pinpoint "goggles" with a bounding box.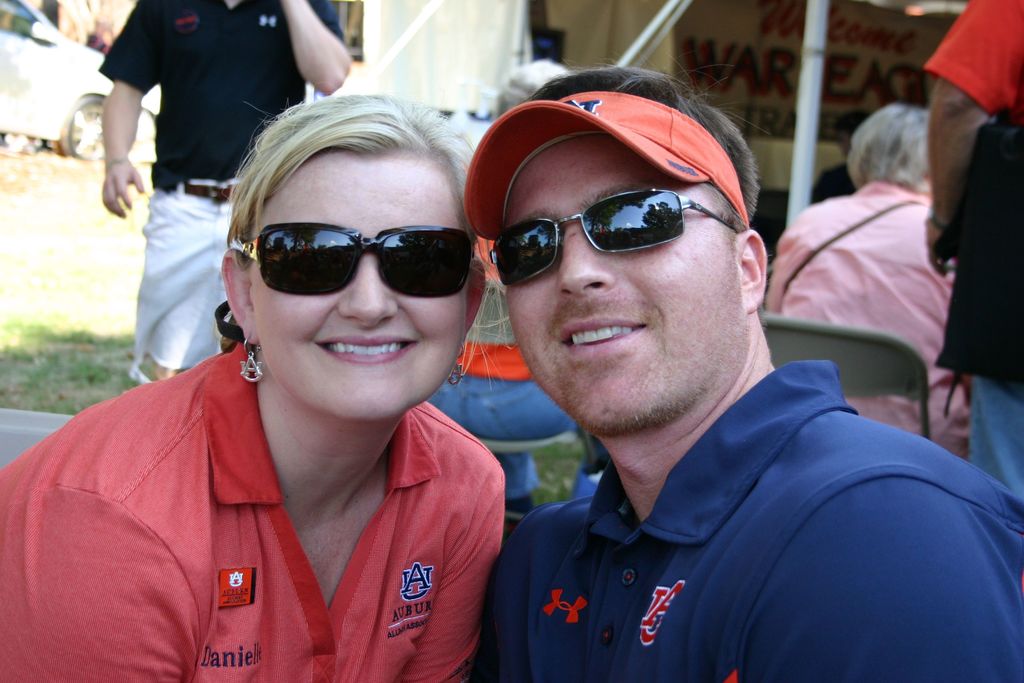
locate(232, 208, 480, 296).
